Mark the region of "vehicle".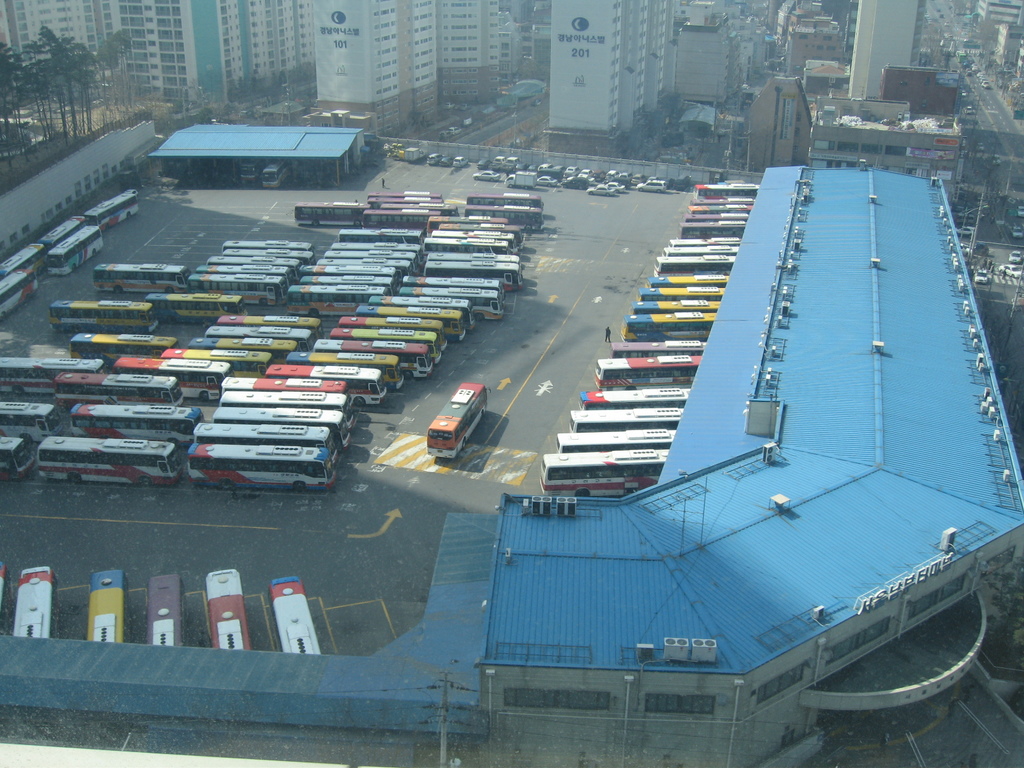
Region: bbox(155, 294, 248, 326).
